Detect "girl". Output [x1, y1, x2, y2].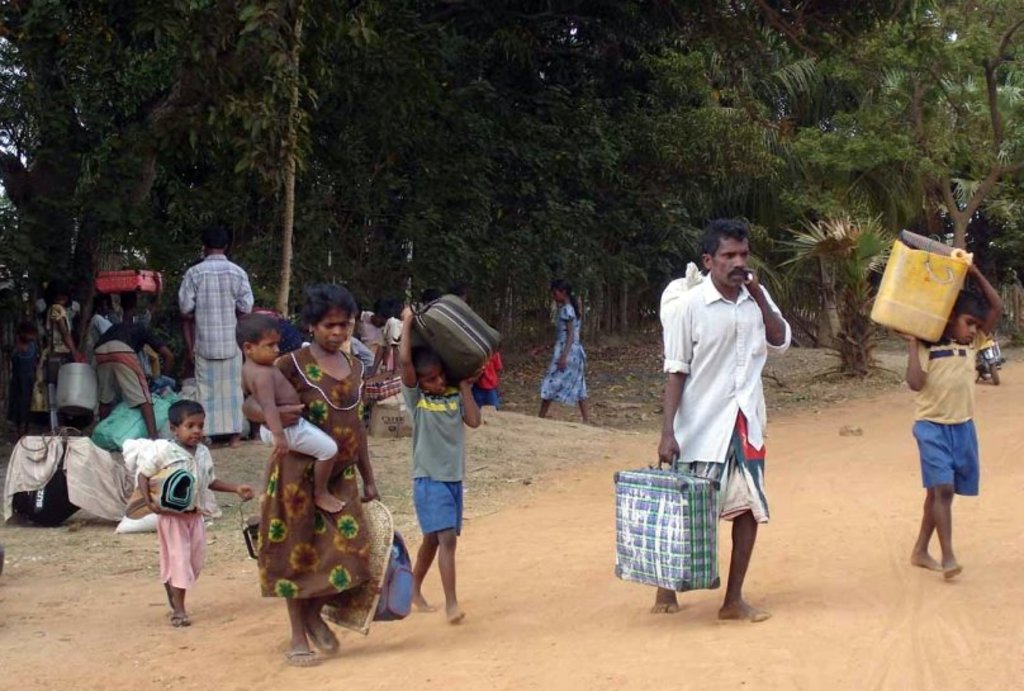
[531, 280, 593, 421].
